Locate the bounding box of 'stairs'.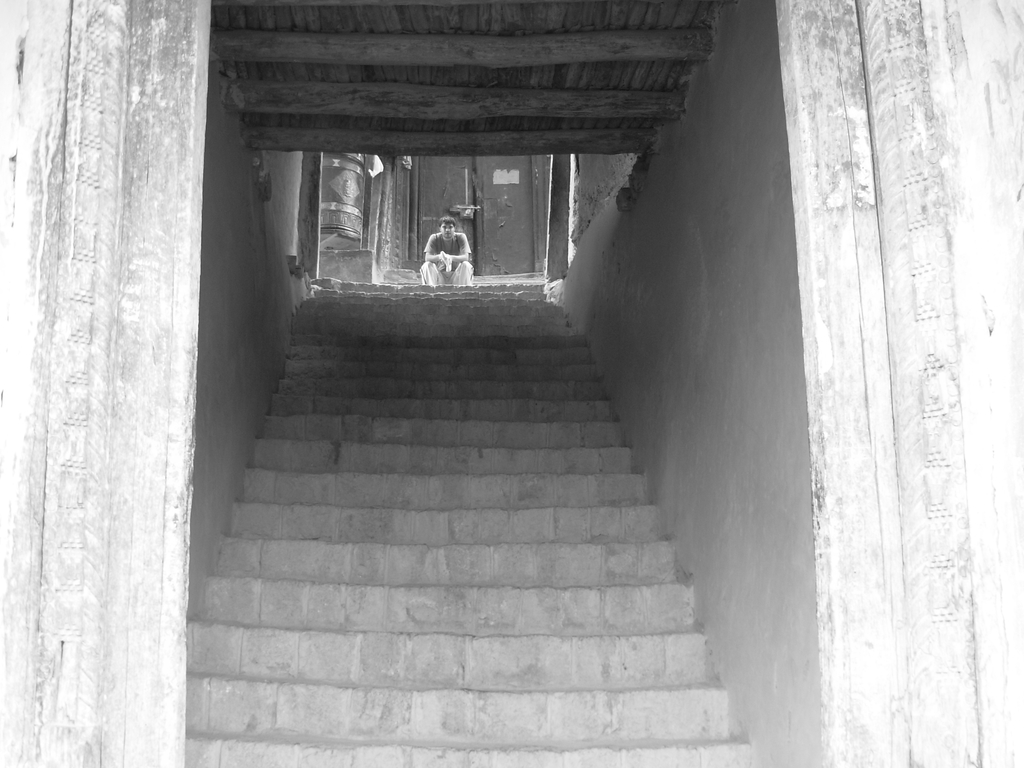
Bounding box: x1=185, y1=275, x2=758, y2=767.
